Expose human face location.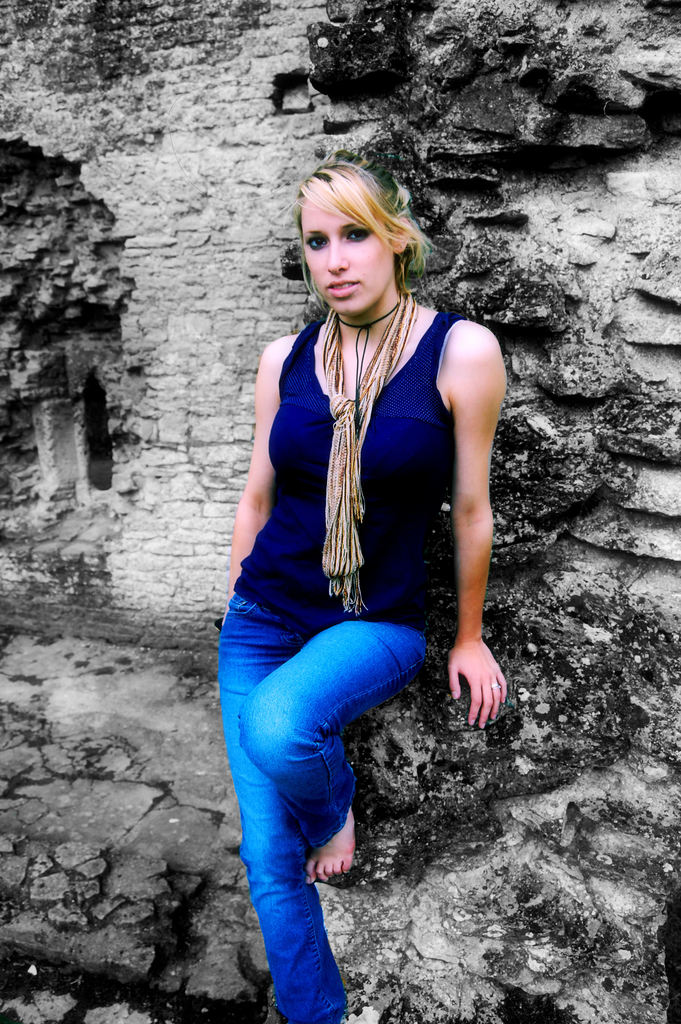
Exposed at rect(301, 196, 396, 316).
